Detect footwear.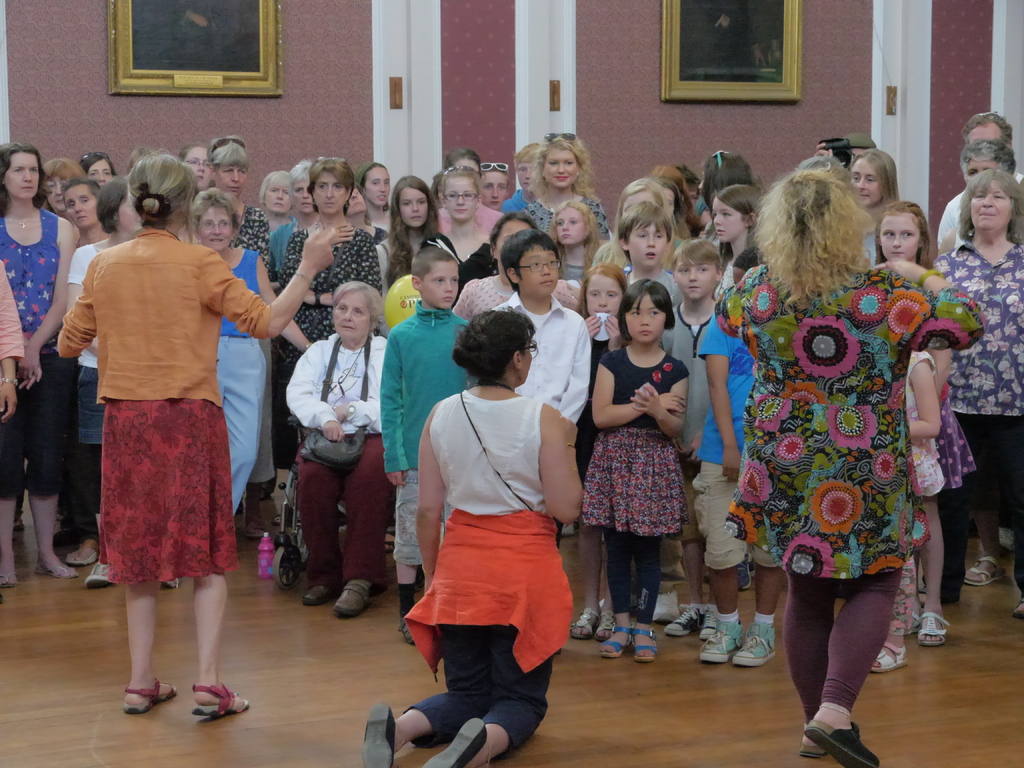
Detected at x1=188 y1=682 x2=249 y2=717.
